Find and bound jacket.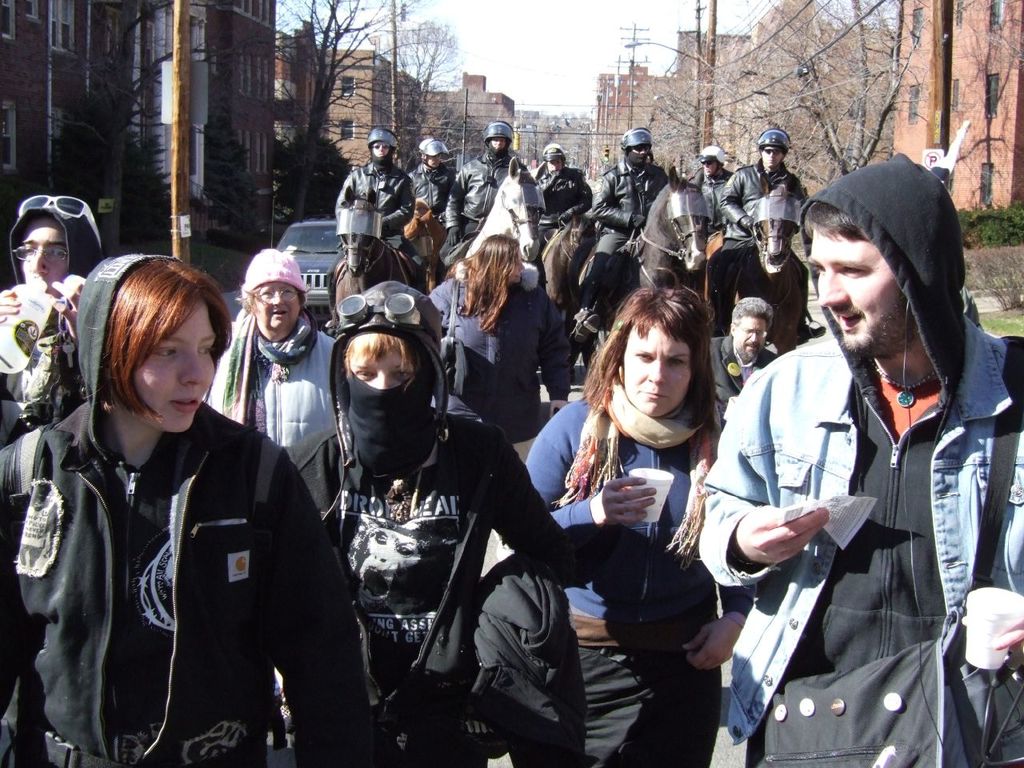
Bound: bbox(711, 159, 807, 238).
